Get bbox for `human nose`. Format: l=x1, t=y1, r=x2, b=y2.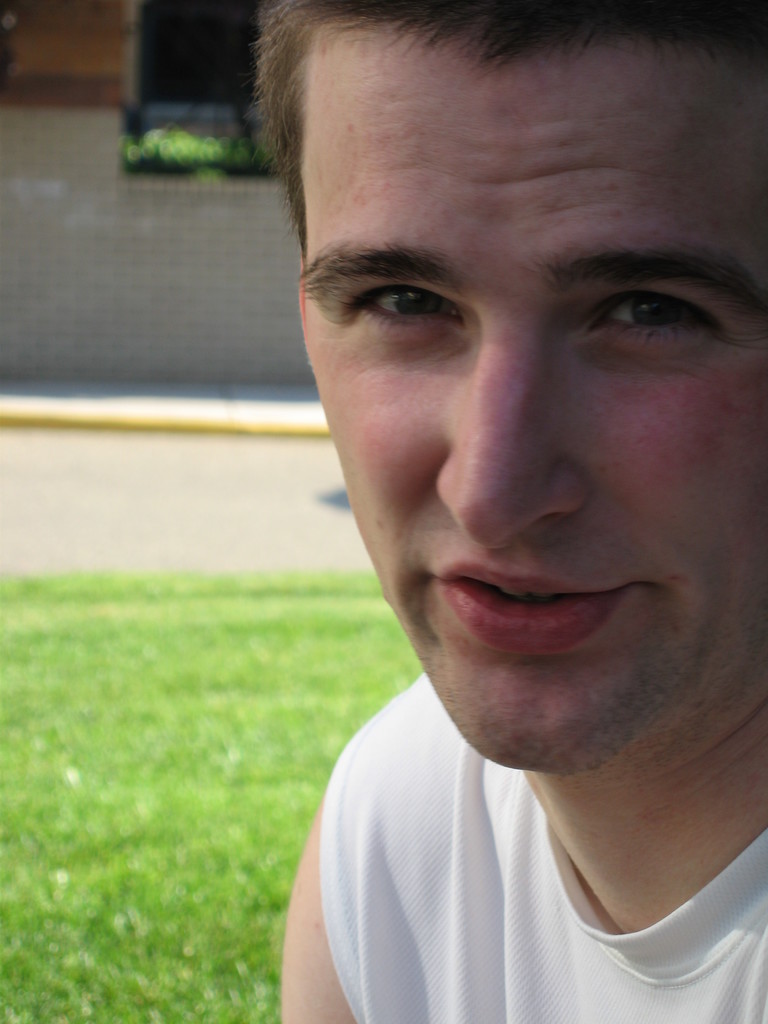
l=441, t=337, r=597, b=534.
